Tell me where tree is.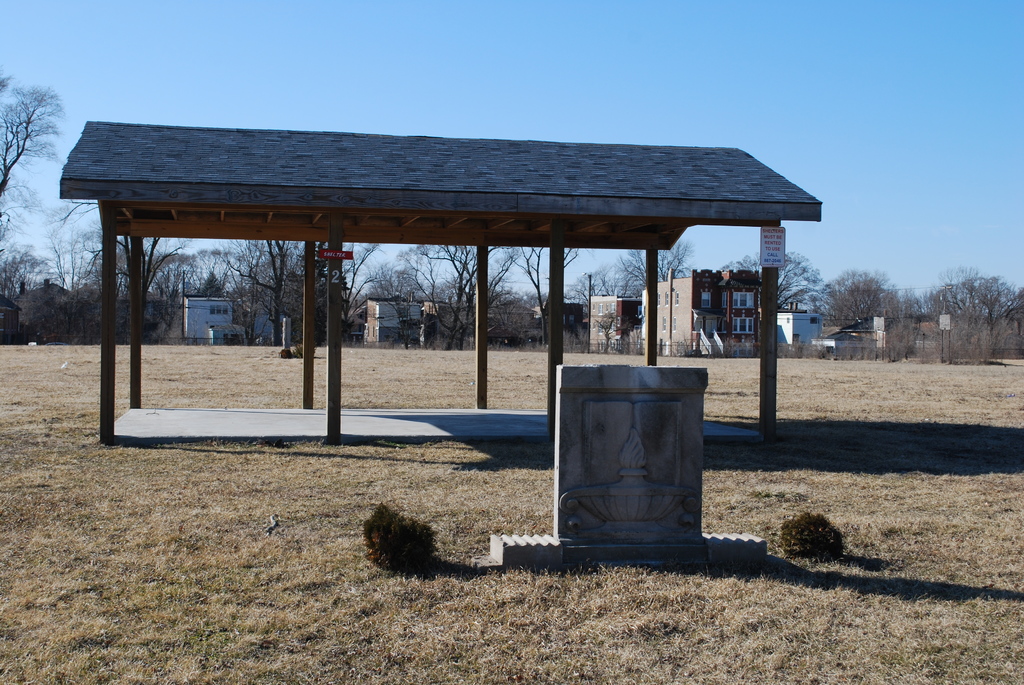
tree is at 437:243:526:340.
